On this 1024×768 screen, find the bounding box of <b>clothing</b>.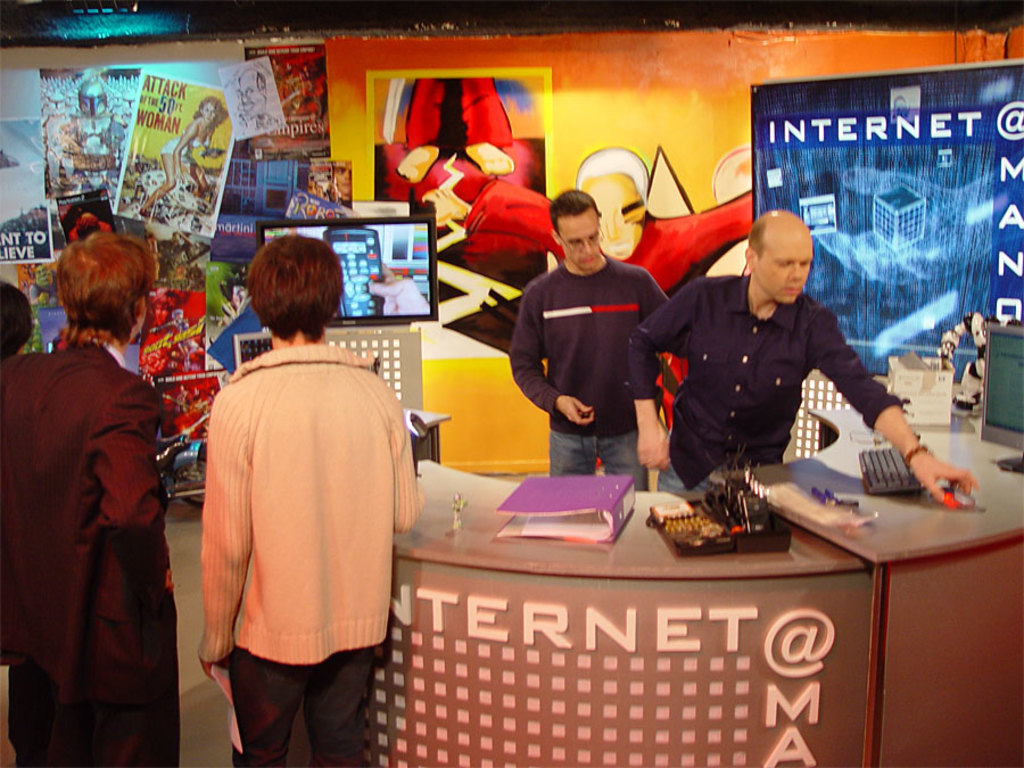
Bounding box: l=5, t=620, r=180, b=767.
